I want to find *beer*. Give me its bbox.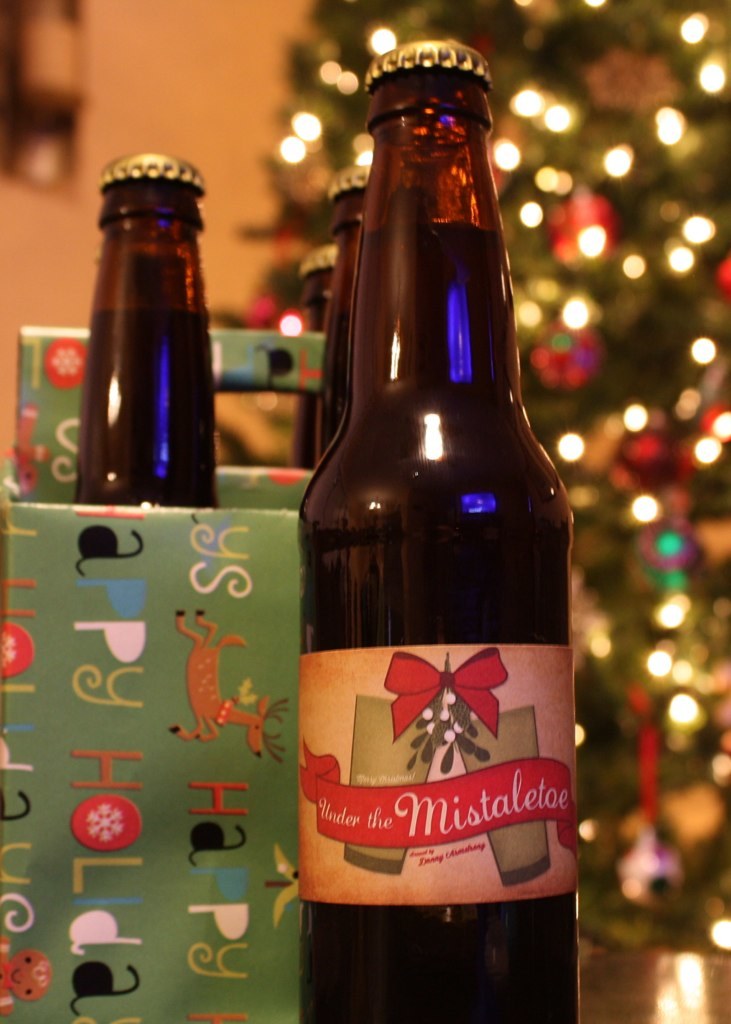
[312,165,370,465].
